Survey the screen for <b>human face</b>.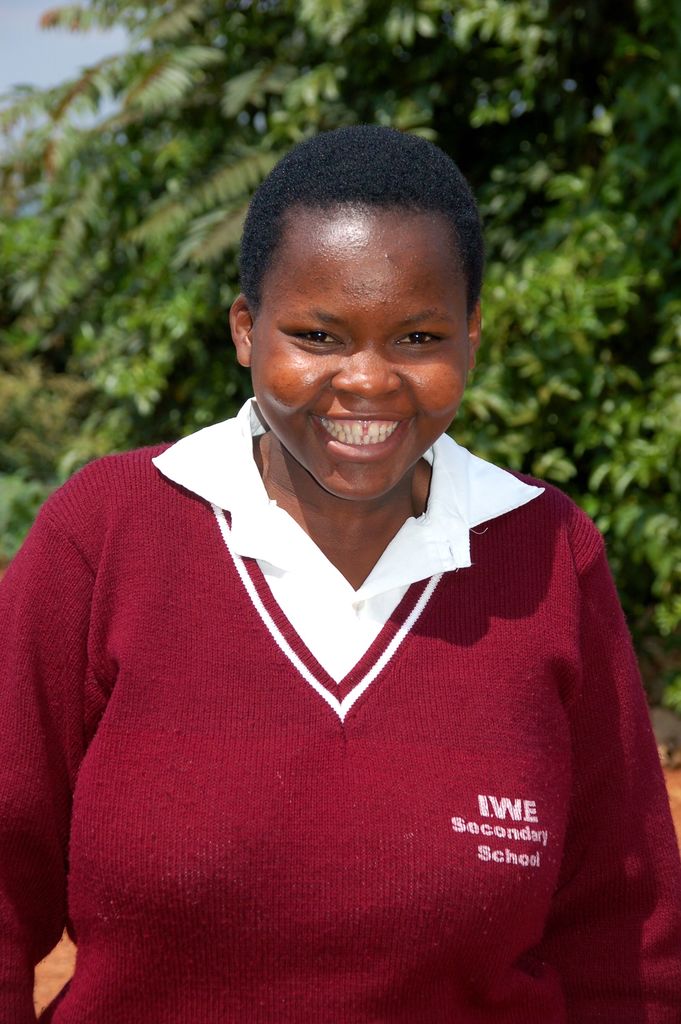
Survey found: select_region(252, 212, 471, 502).
